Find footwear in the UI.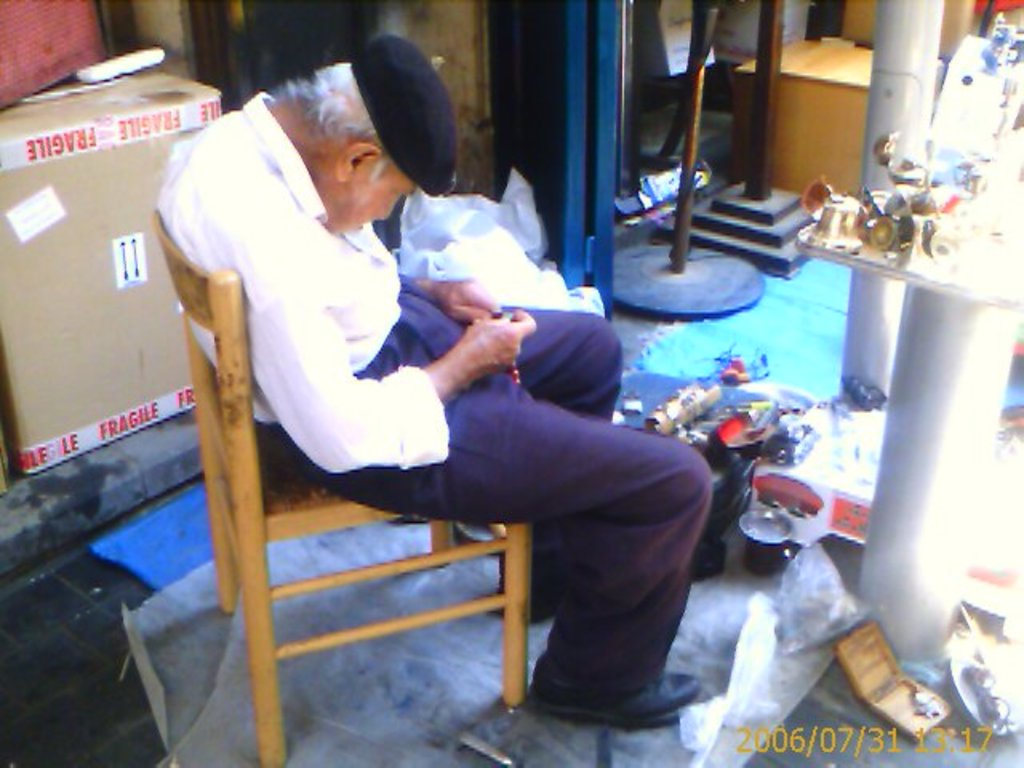
UI element at [left=538, top=670, right=698, bottom=736].
